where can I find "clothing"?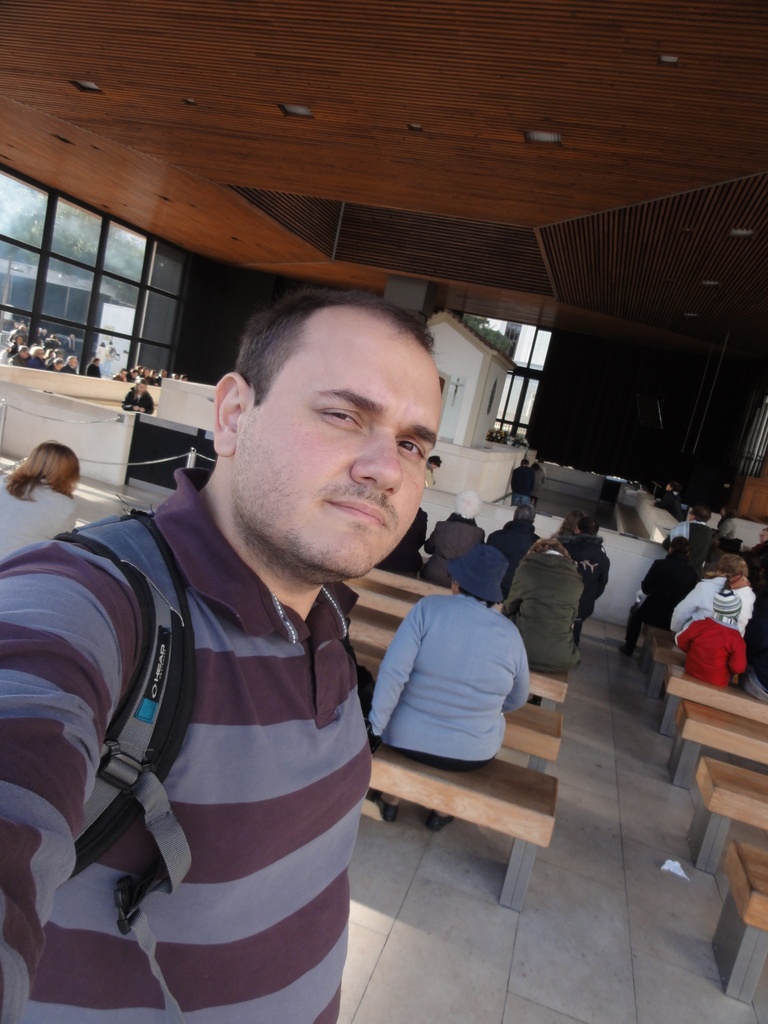
You can find it at l=671, t=573, r=759, b=629.
